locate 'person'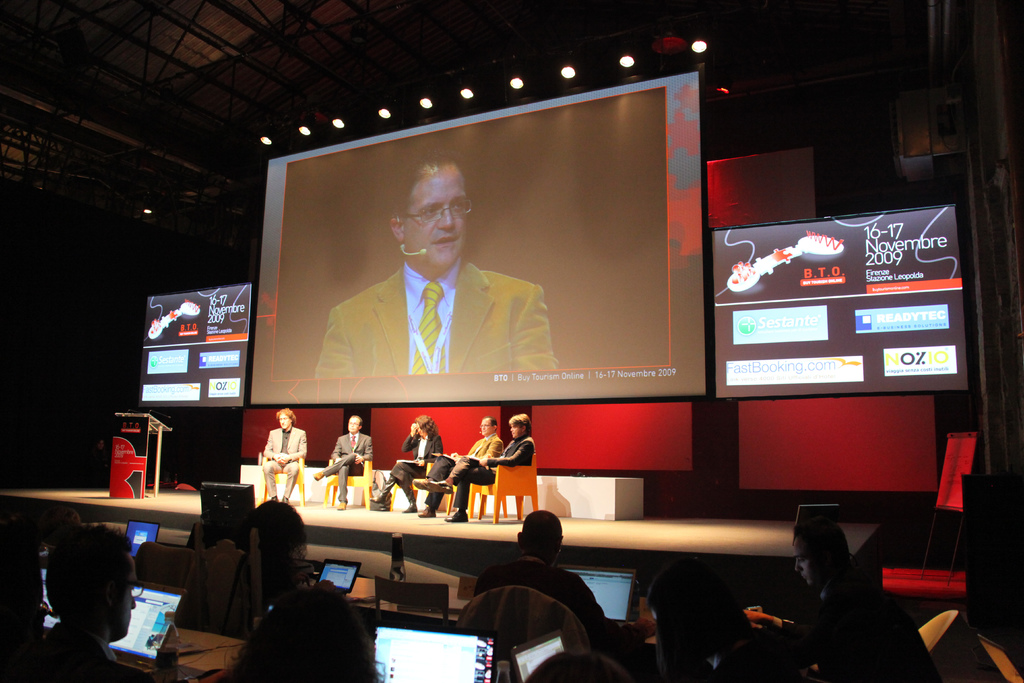
rect(475, 510, 657, 663)
